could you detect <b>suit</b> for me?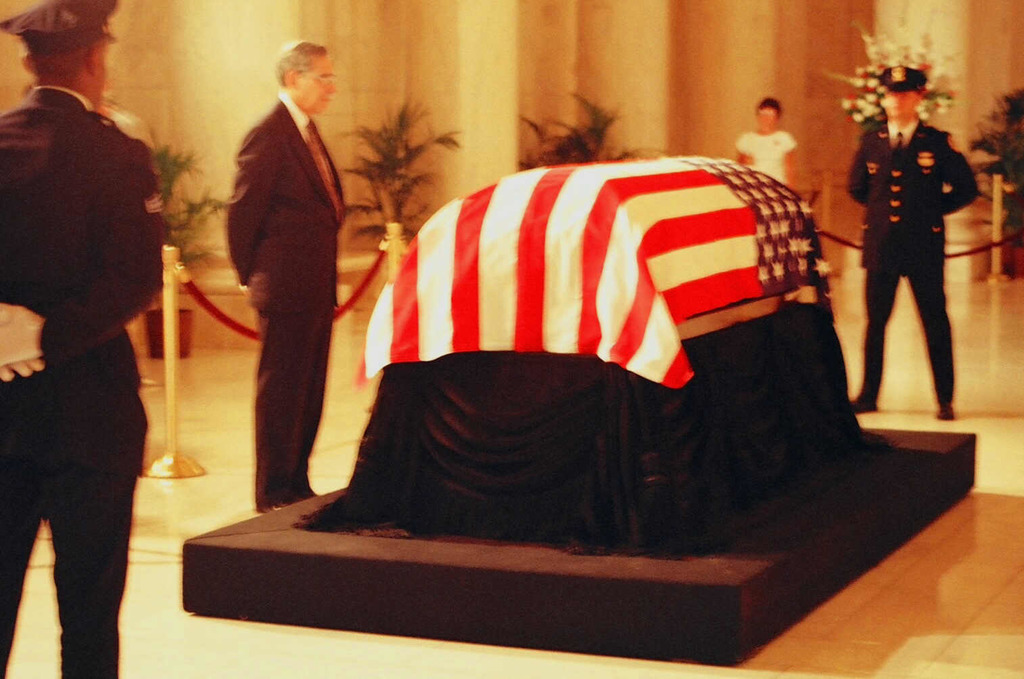
Detection result: Rect(0, 89, 169, 678).
